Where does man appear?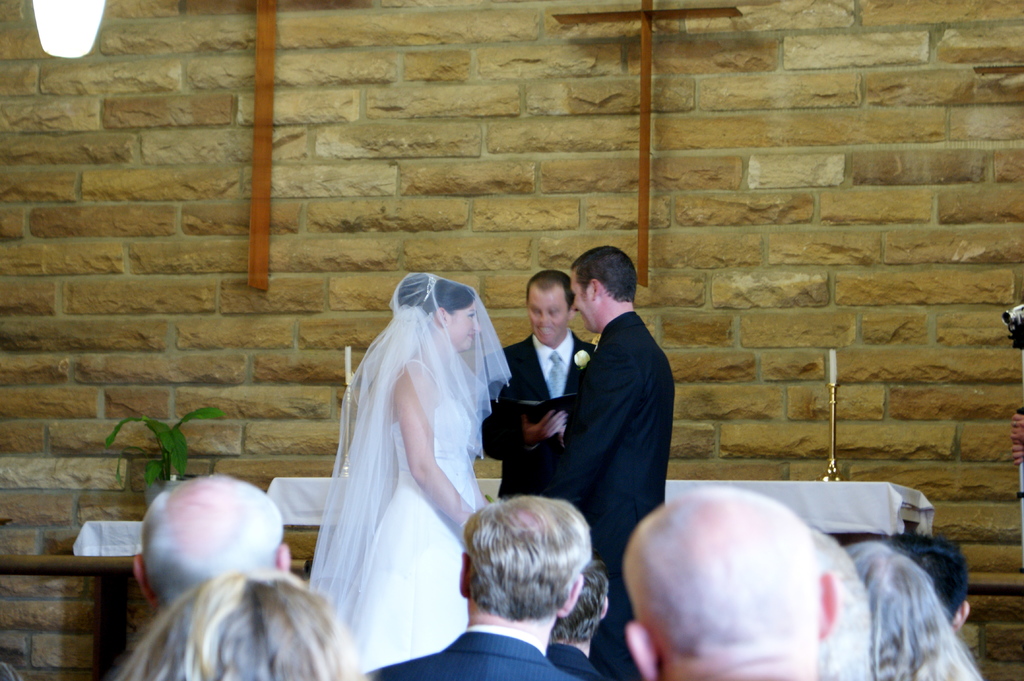
Appears at l=364, t=494, r=597, b=680.
